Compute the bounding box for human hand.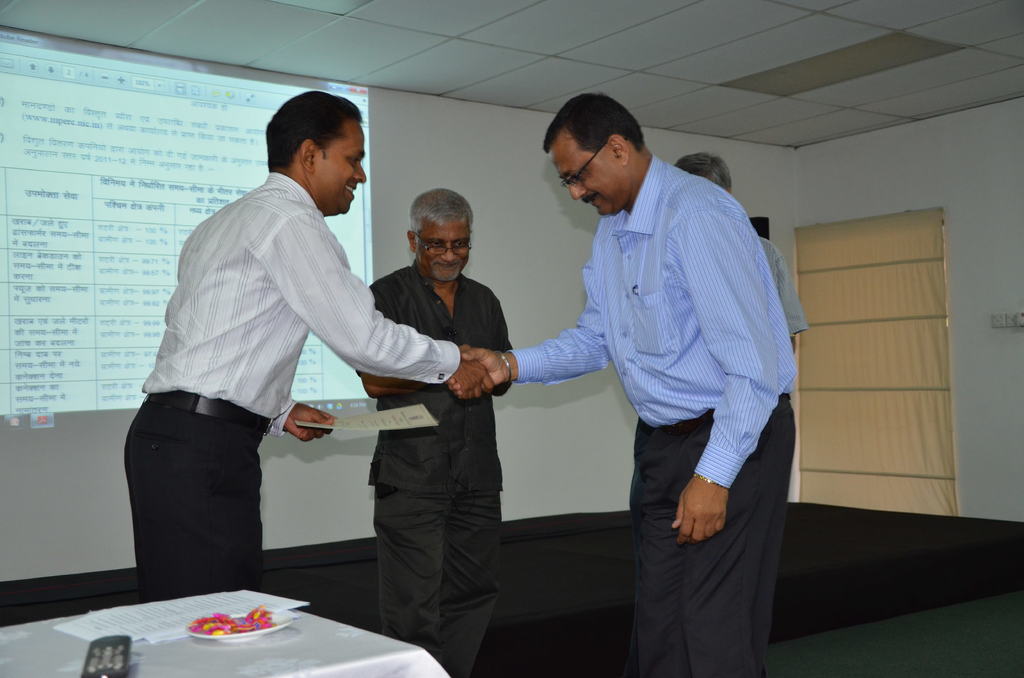
{"x1": 448, "y1": 346, "x2": 509, "y2": 401}.
